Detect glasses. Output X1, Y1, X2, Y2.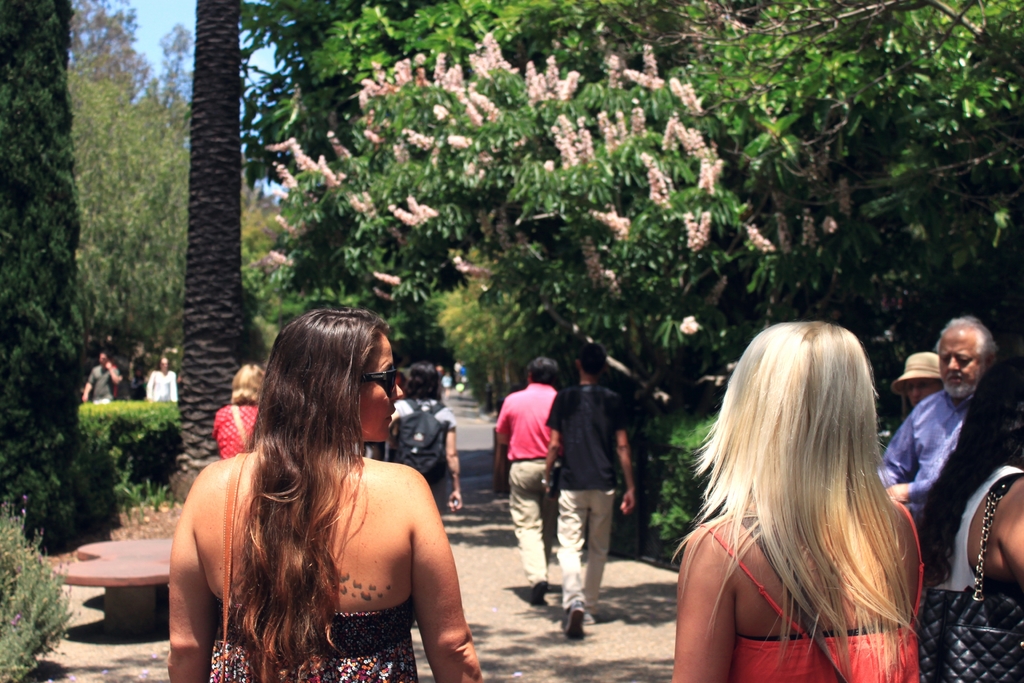
356, 355, 392, 400.
